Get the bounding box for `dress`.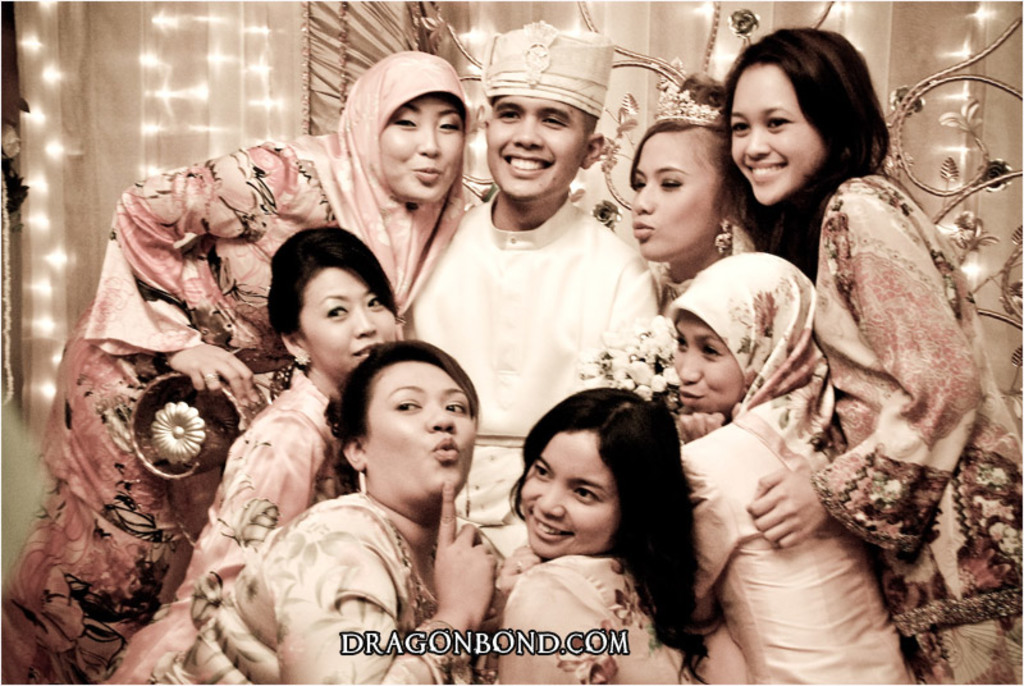
147/494/507/685.
